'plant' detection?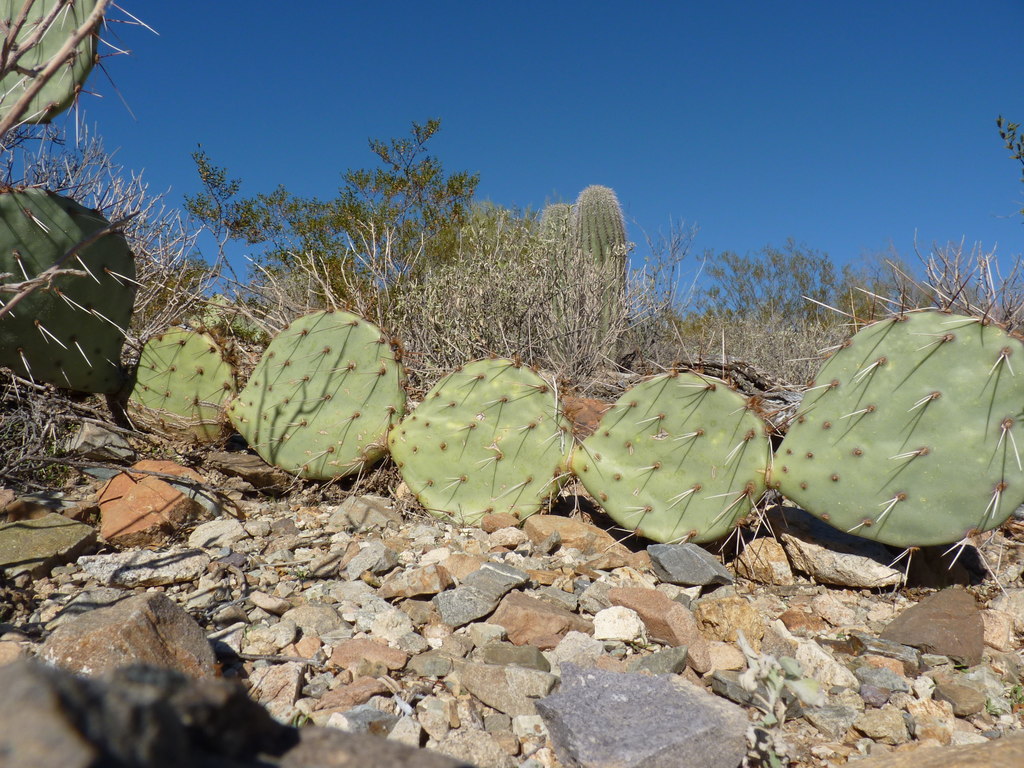
BBox(981, 691, 1005, 716)
